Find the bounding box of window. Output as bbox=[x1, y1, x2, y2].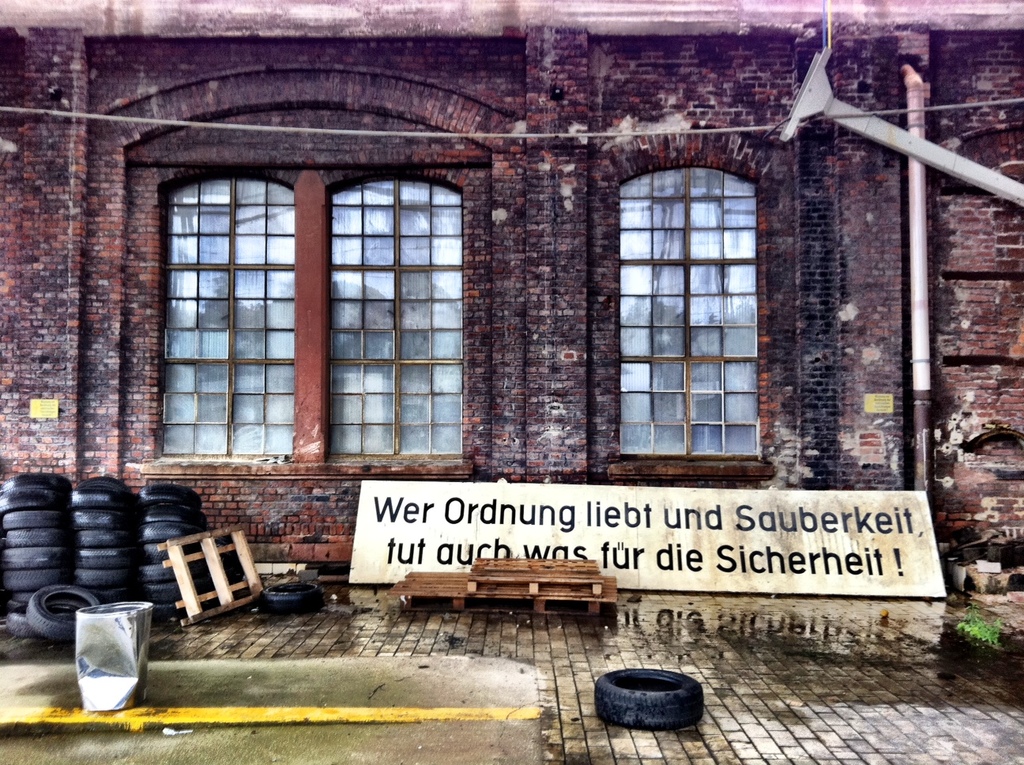
bbox=[155, 170, 295, 458].
